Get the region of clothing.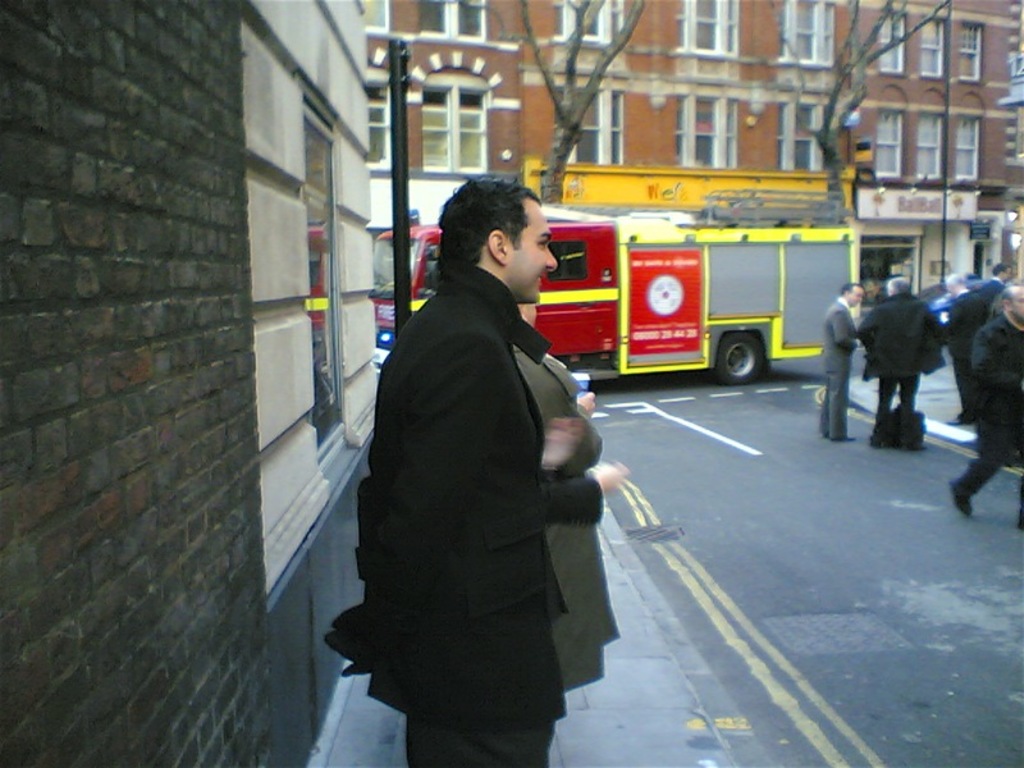
box=[950, 288, 980, 419].
